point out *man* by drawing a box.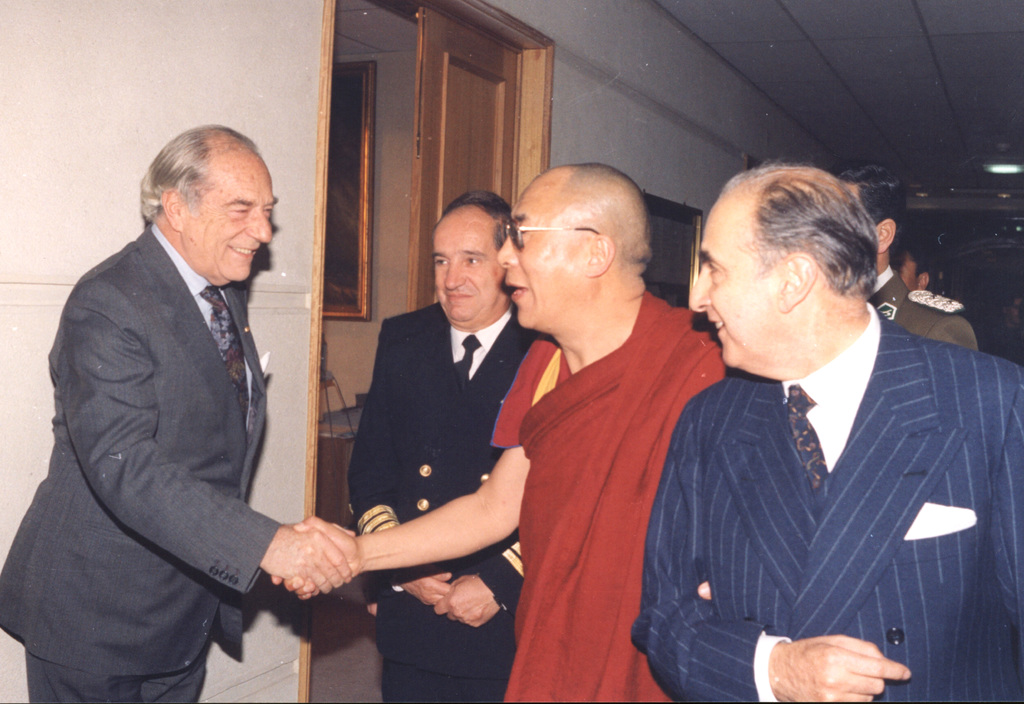
l=0, t=120, r=356, b=702.
